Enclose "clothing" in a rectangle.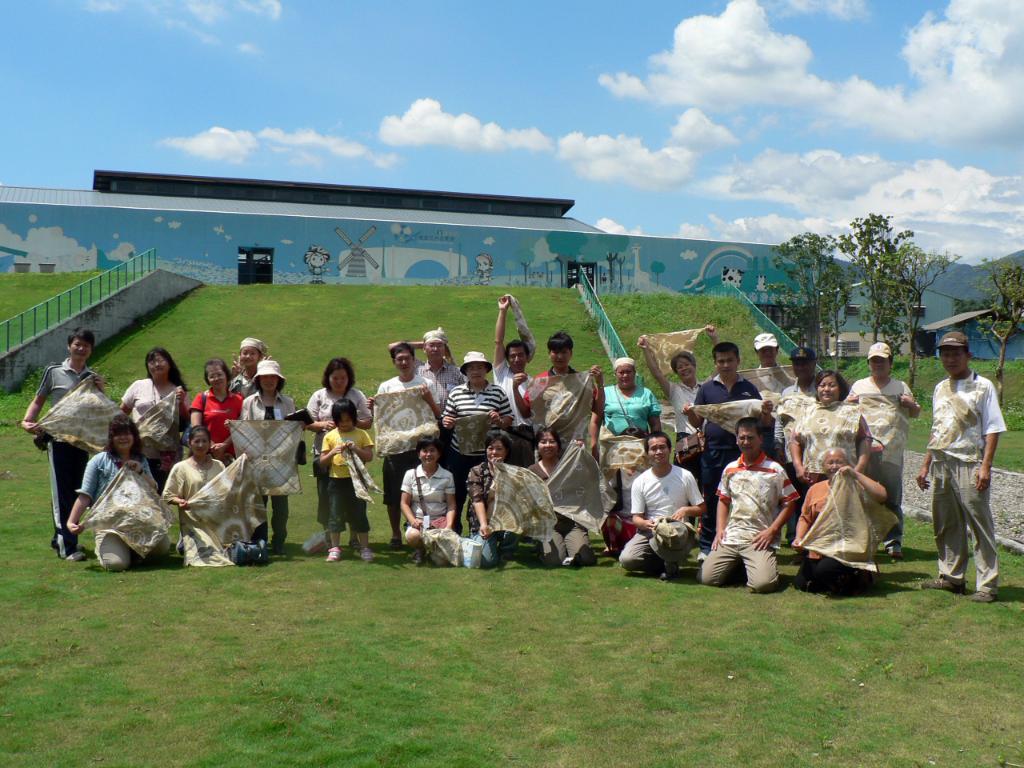
786:402:860:482.
